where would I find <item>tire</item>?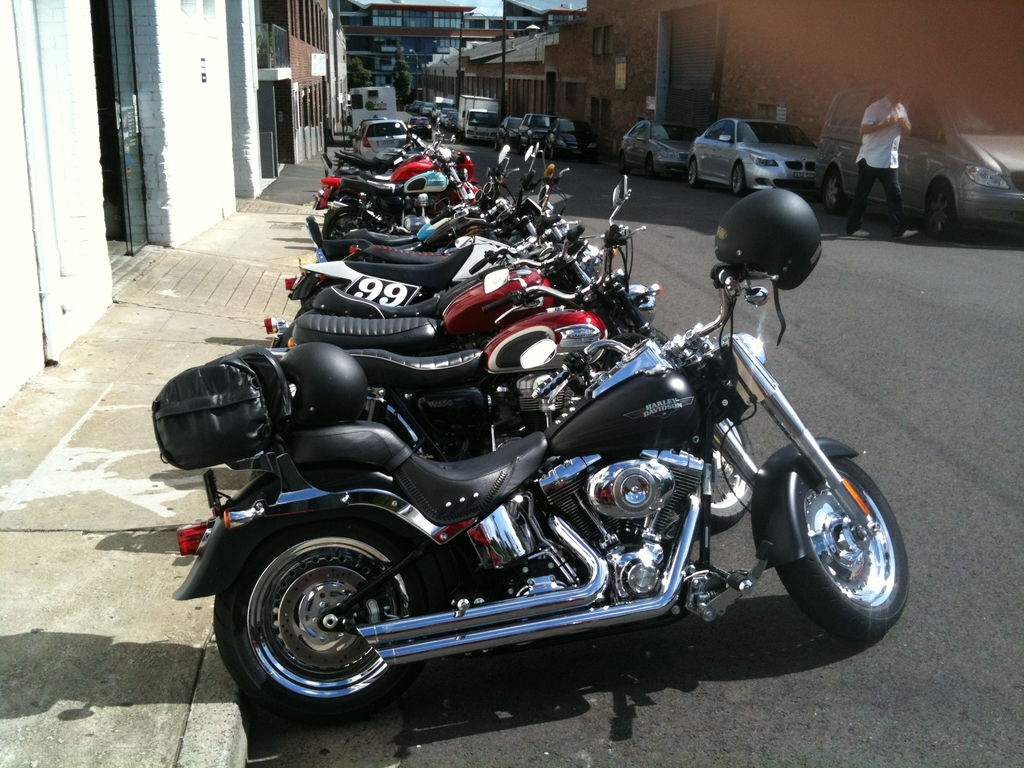
At <region>214, 515, 433, 721</region>.
